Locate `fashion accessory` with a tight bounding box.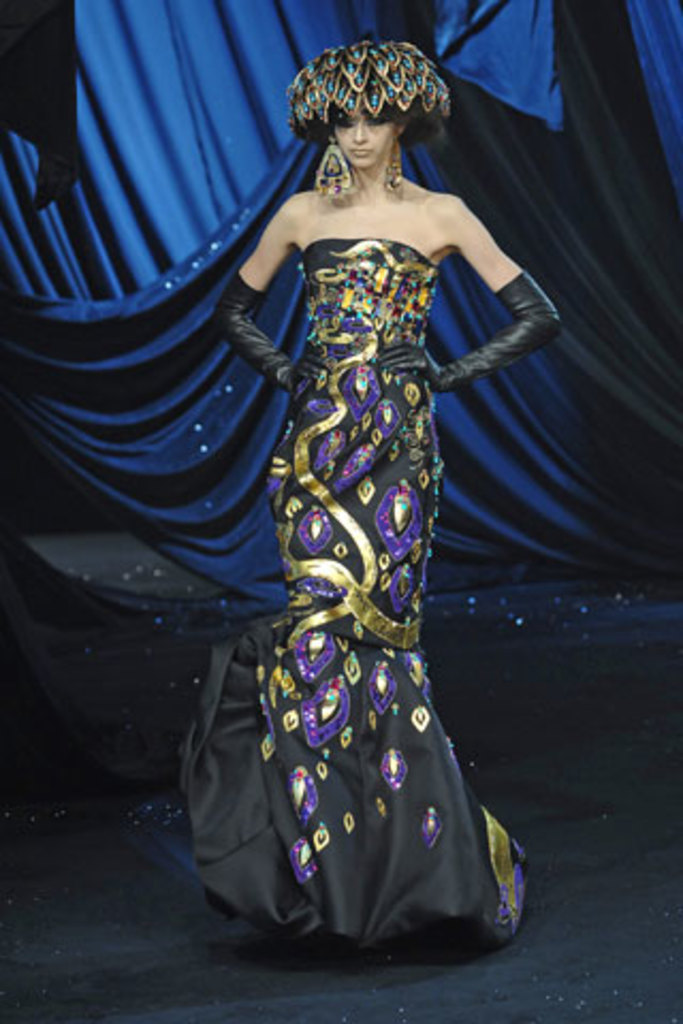
BBox(376, 269, 566, 393).
